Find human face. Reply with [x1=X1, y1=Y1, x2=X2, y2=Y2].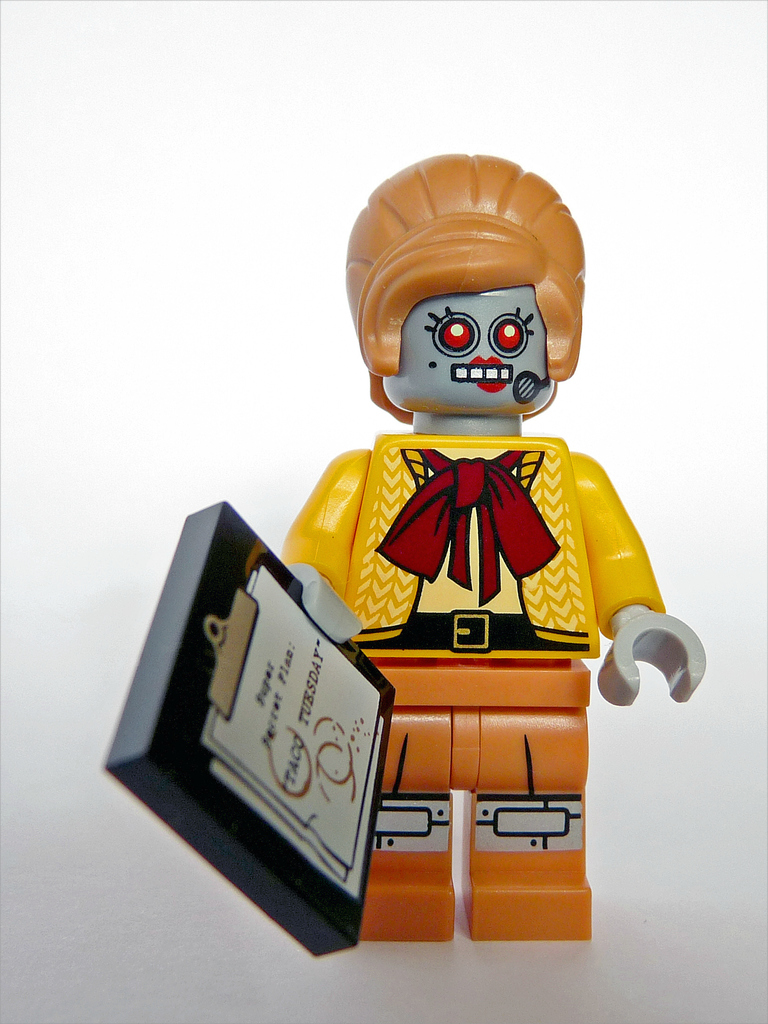
[x1=396, y1=295, x2=546, y2=412].
